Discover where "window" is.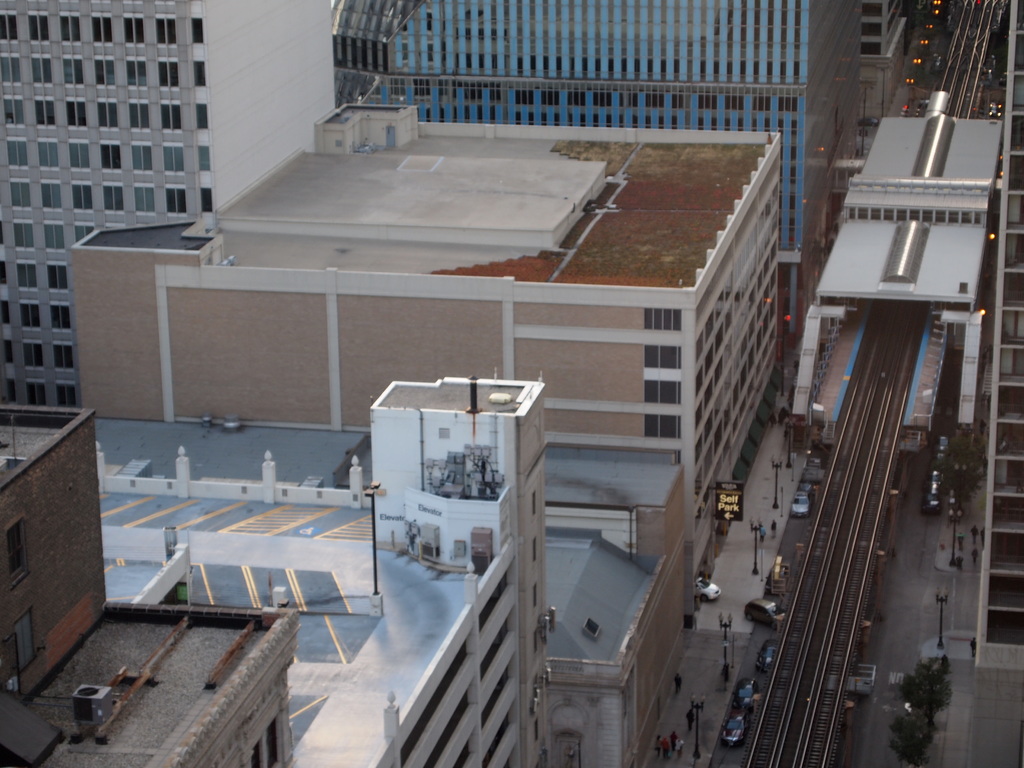
Discovered at Rect(162, 101, 180, 134).
